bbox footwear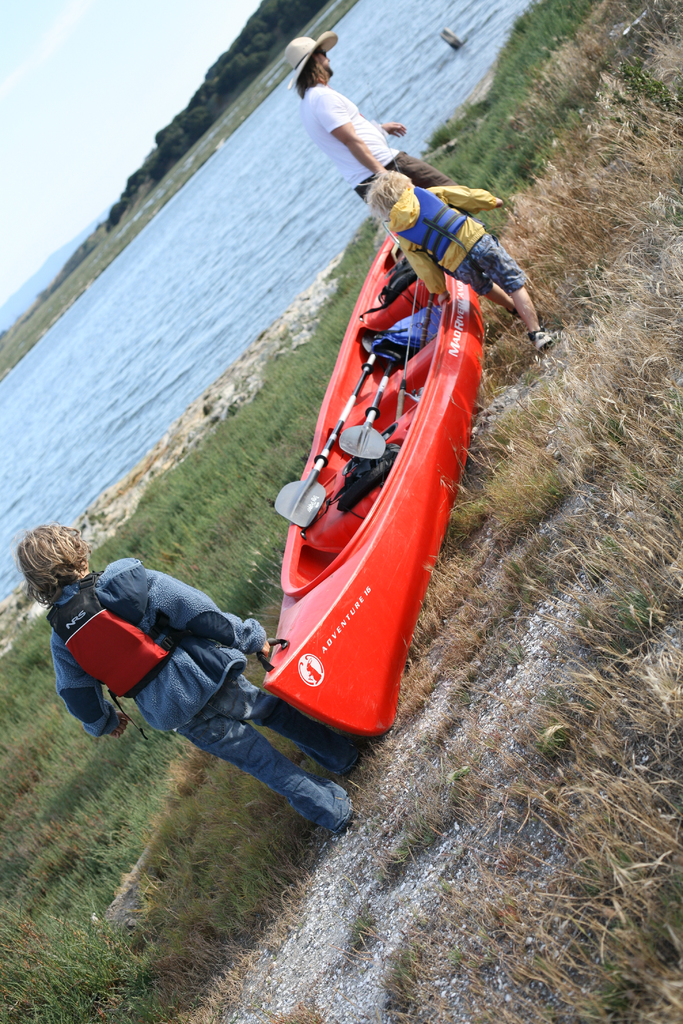
l=531, t=331, r=559, b=355
